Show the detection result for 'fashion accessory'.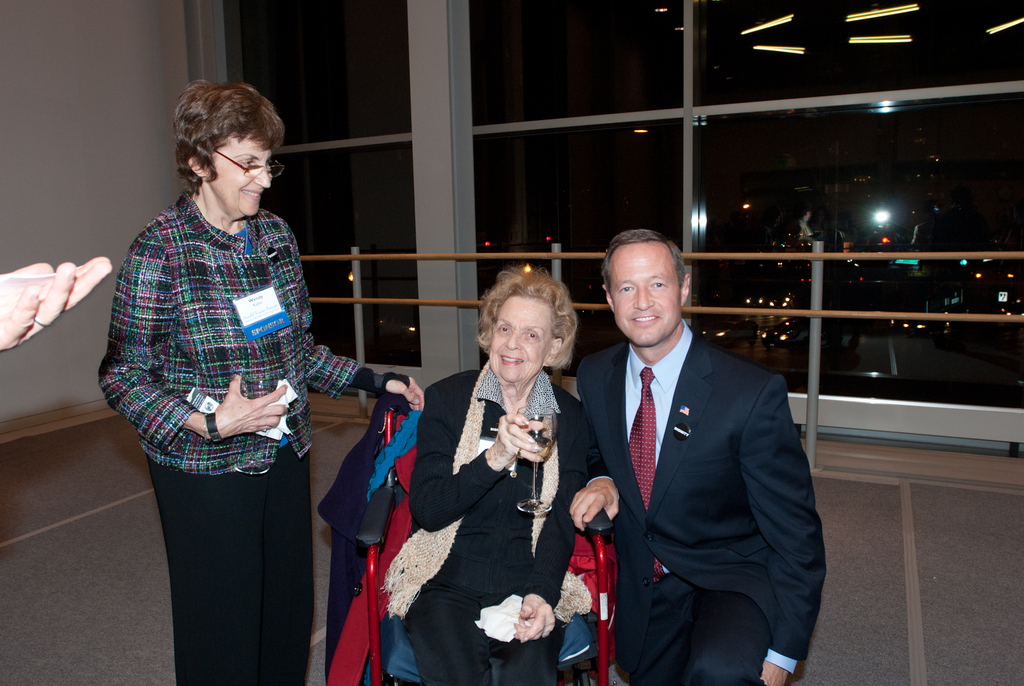
bbox=[626, 365, 657, 589].
